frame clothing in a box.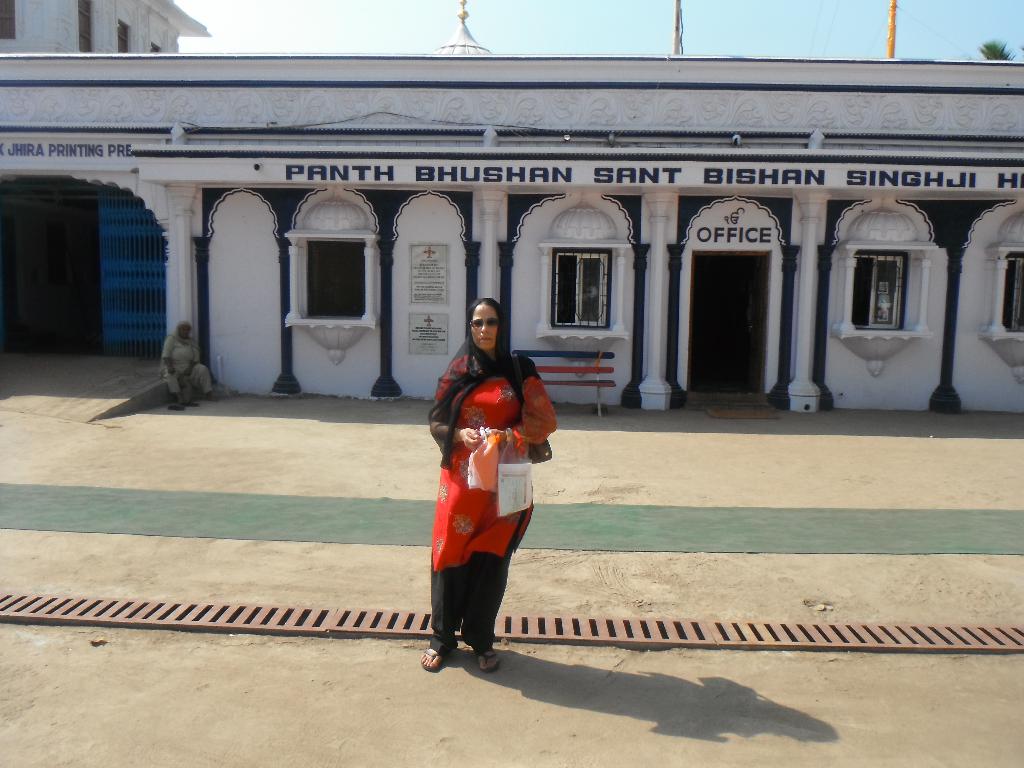
(428,298,556,648).
